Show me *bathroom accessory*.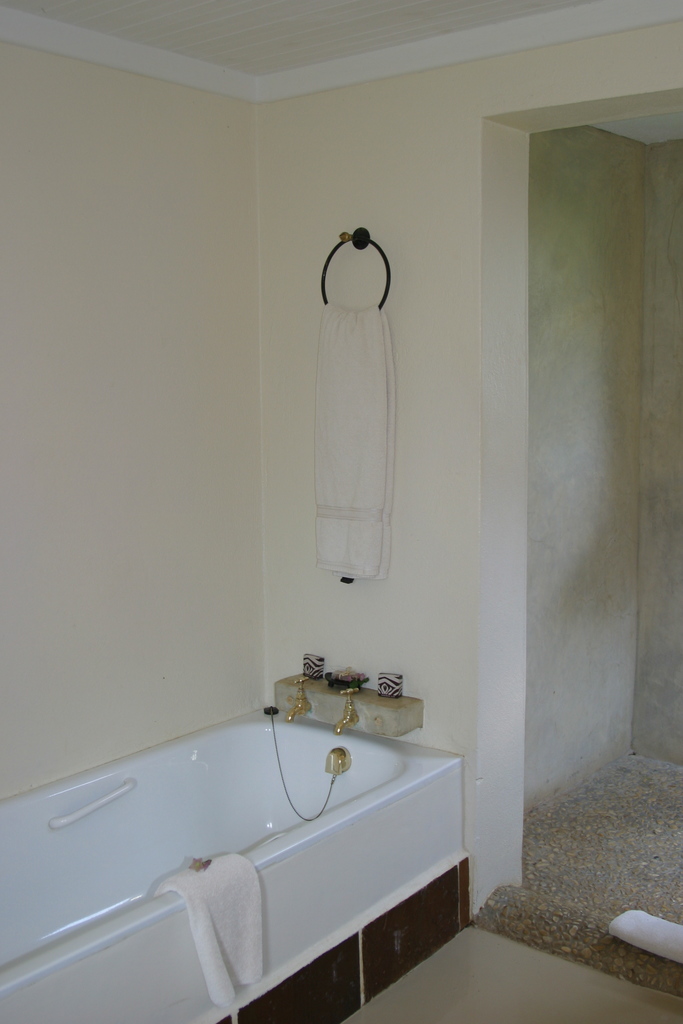
*bathroom accessory* is here: region(48, 777, 137, 828).
